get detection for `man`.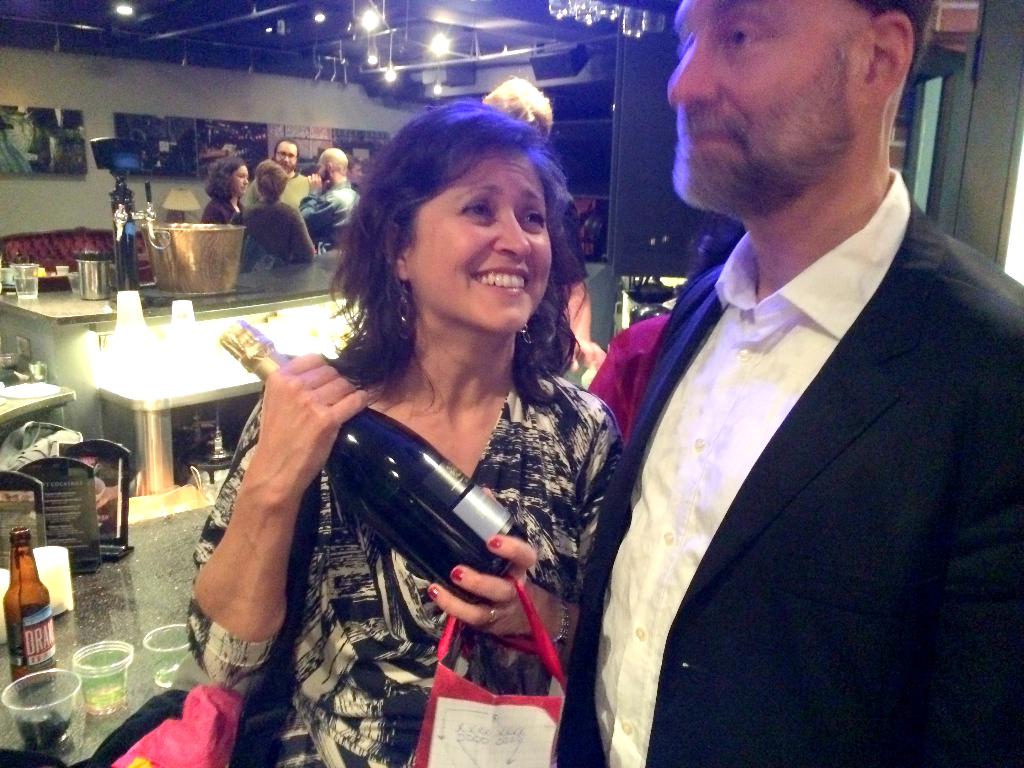
Detection: bbox(345, 152, 365, 192).
